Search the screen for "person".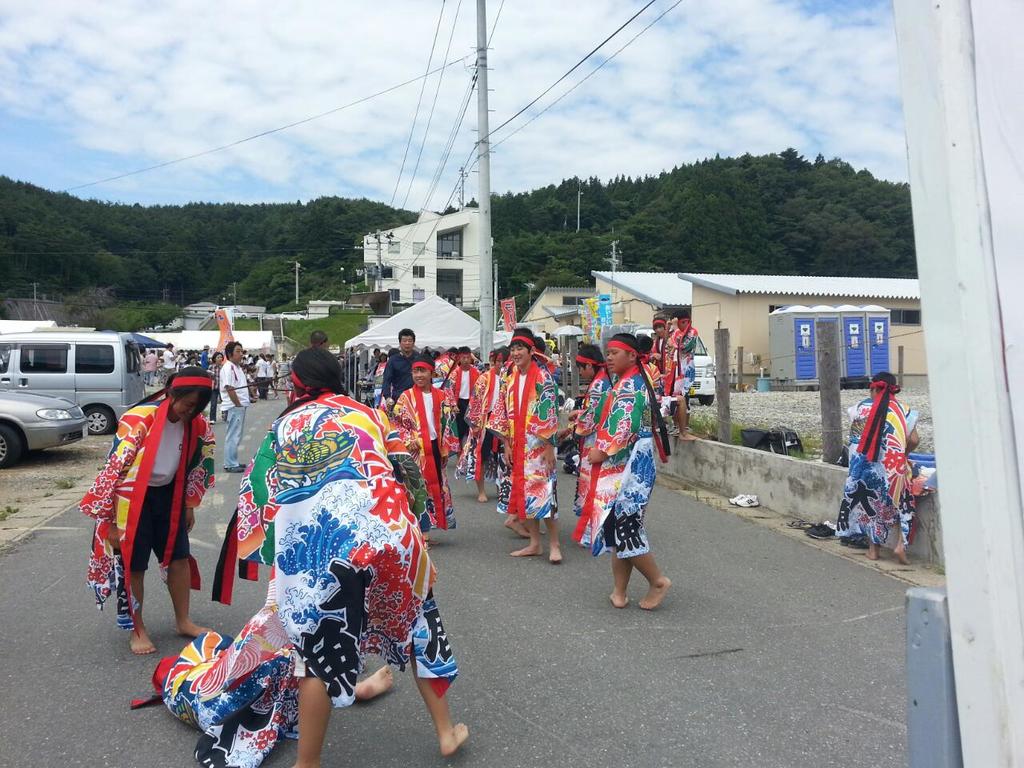
Found at box(218, 337, 246, 475).
